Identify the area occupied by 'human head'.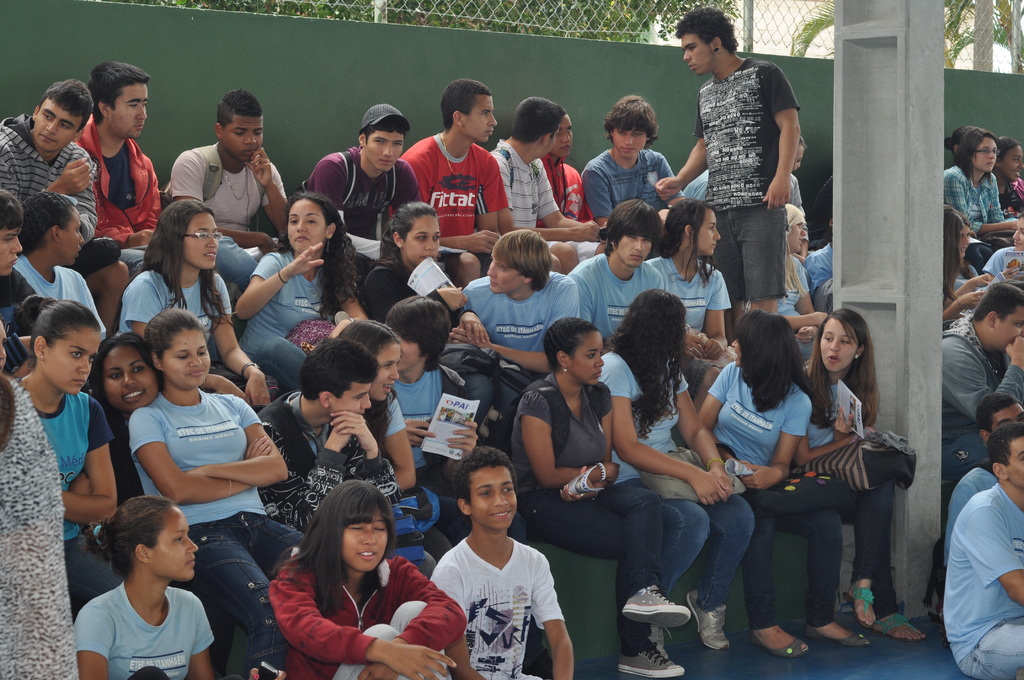
Area: {"x1": 386, "y1": 295, "x2": 452, "y2": 370}.
